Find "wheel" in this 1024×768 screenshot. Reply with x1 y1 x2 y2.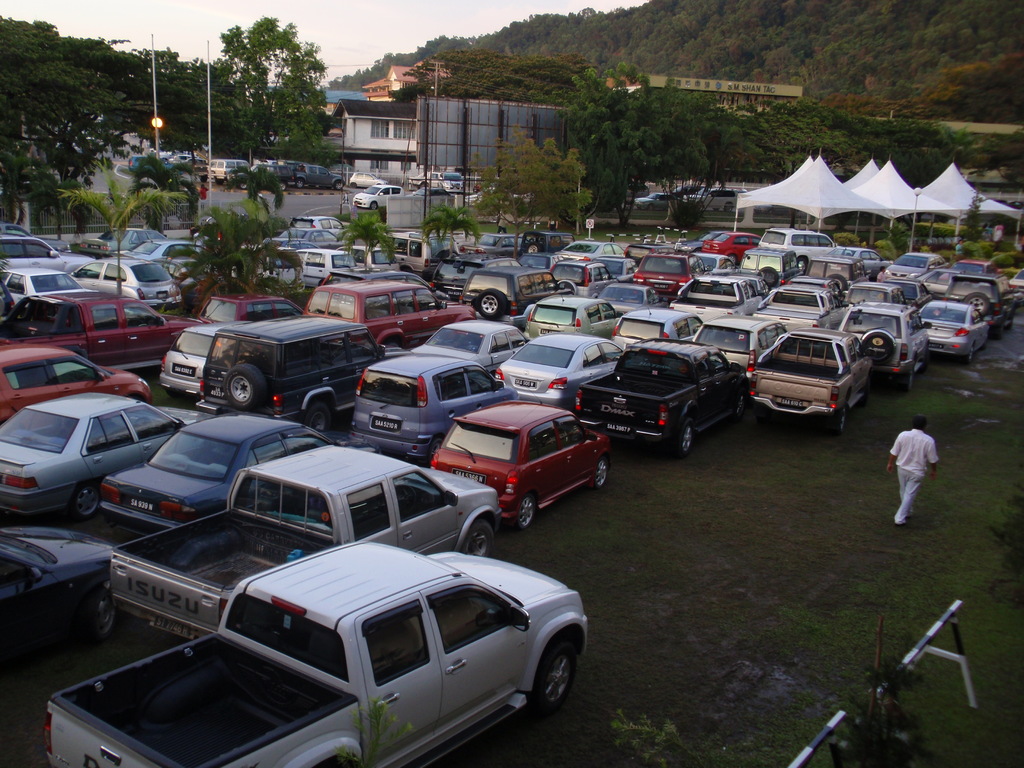
595 460 607 490.
